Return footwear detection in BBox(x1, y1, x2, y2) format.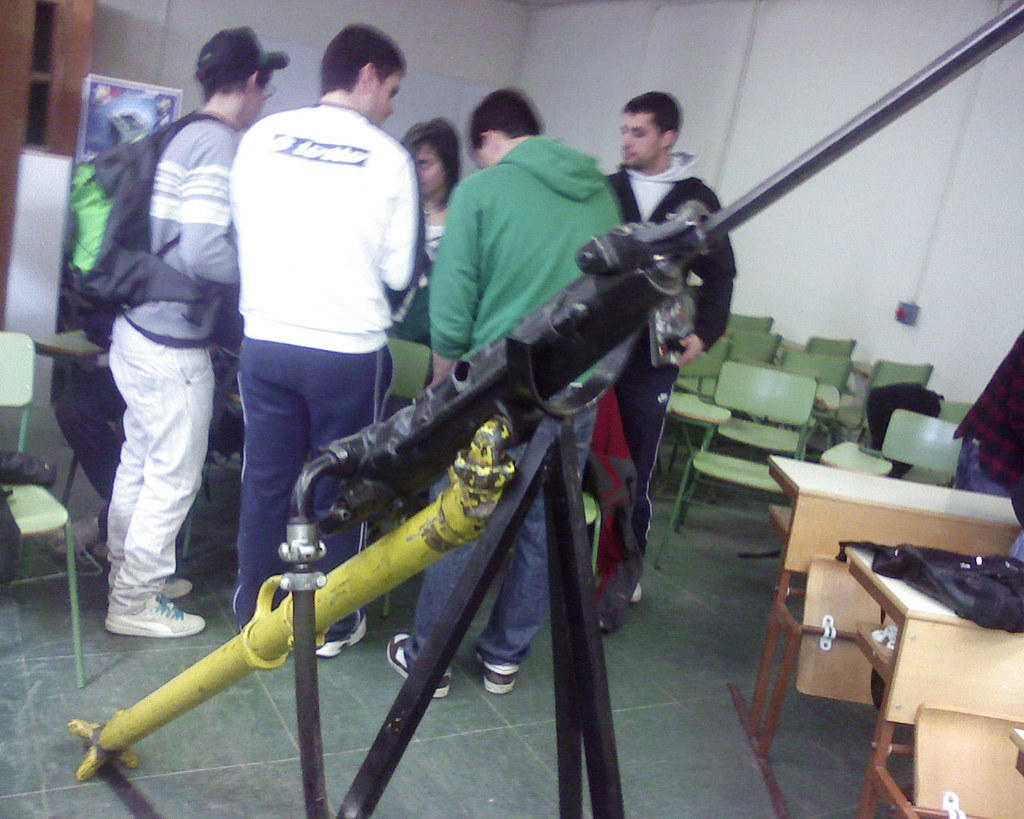
BBox(622, 581, 639, 604).
